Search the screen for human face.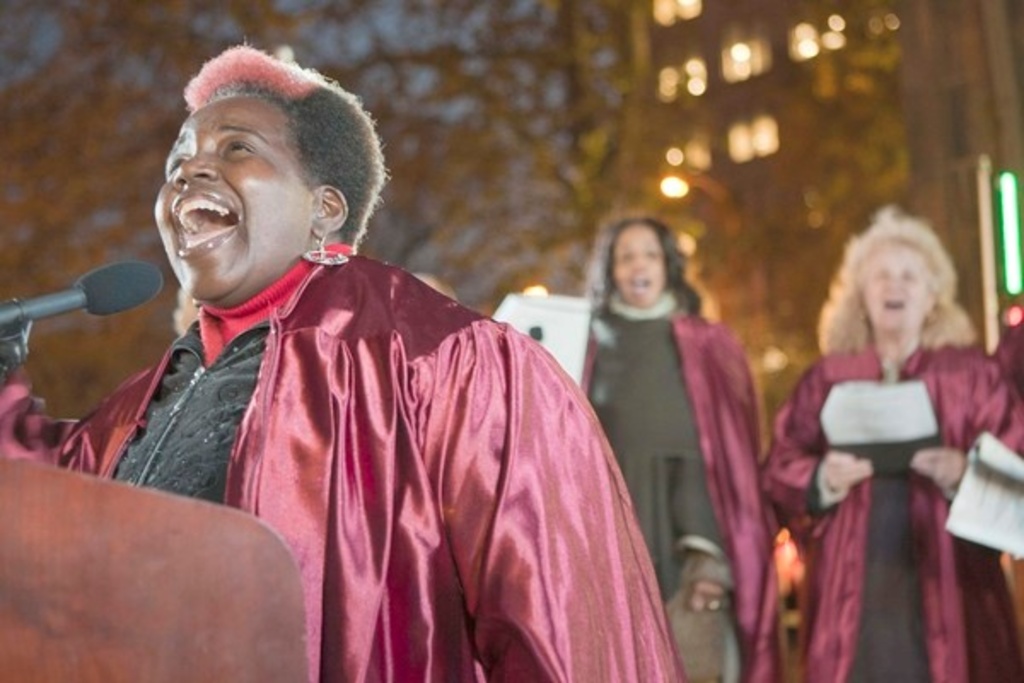
Found at [608,222,669,304].
